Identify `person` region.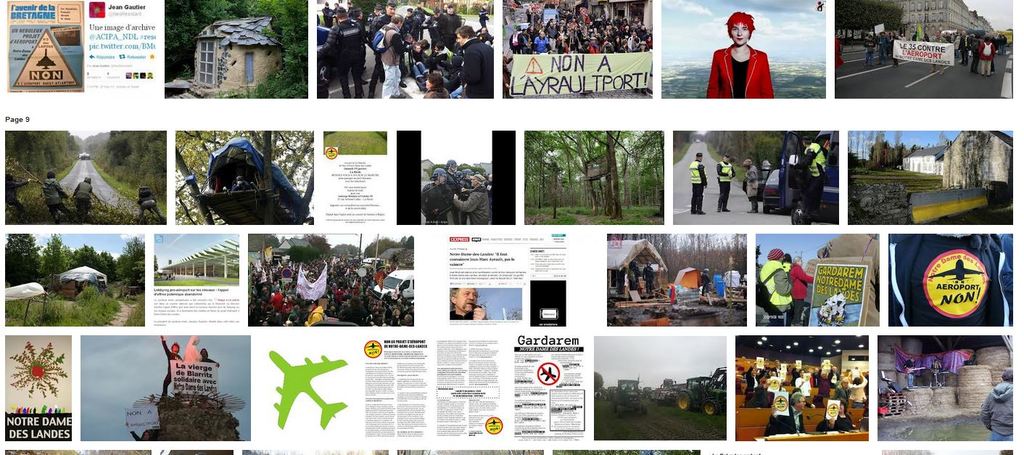
Region: box=[711, 5, 783, 95].
